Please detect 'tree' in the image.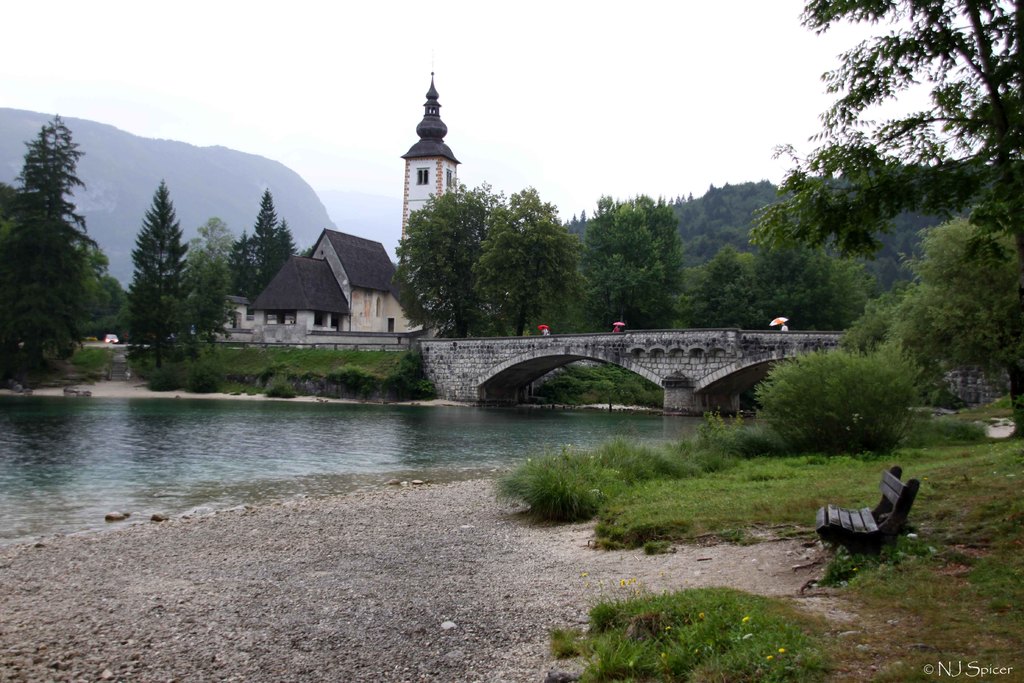
[883,207,1023,443].
